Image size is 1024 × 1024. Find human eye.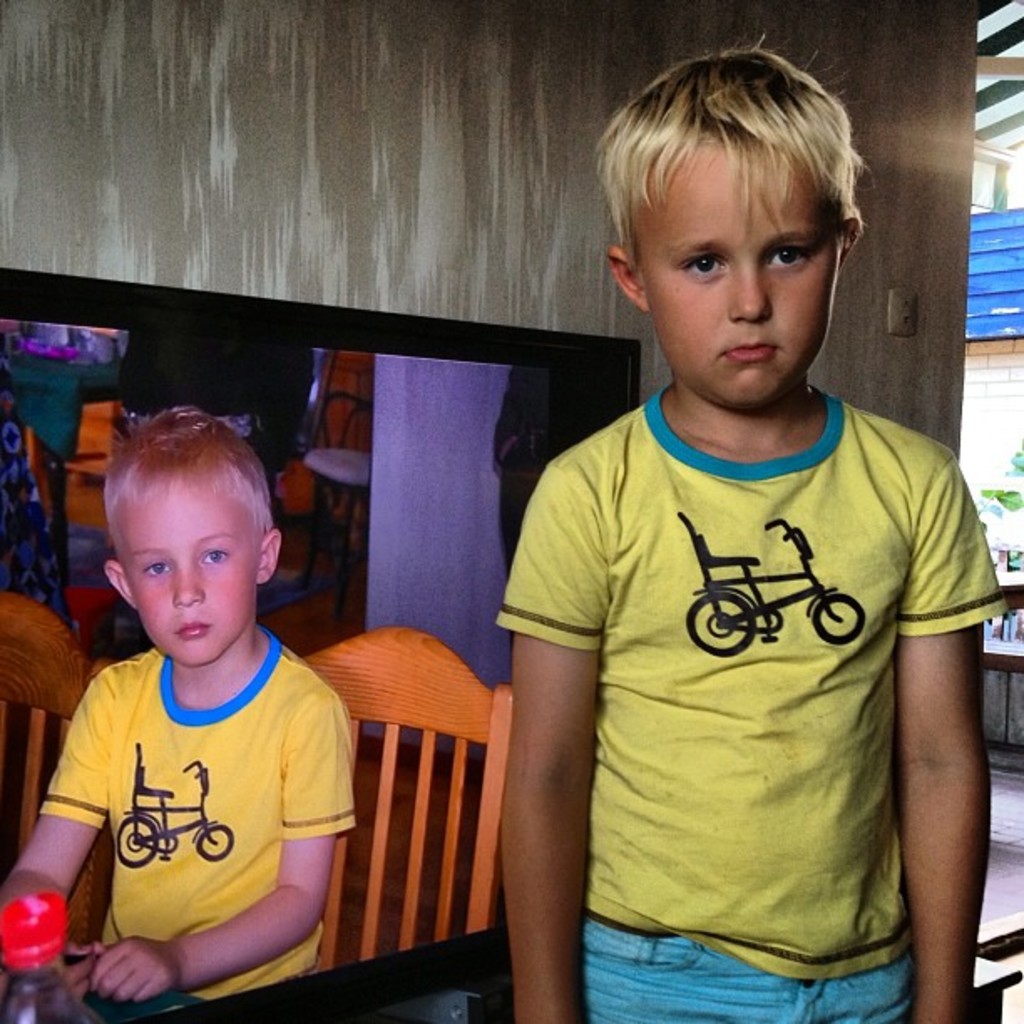
(765, 246, 823, 278).
